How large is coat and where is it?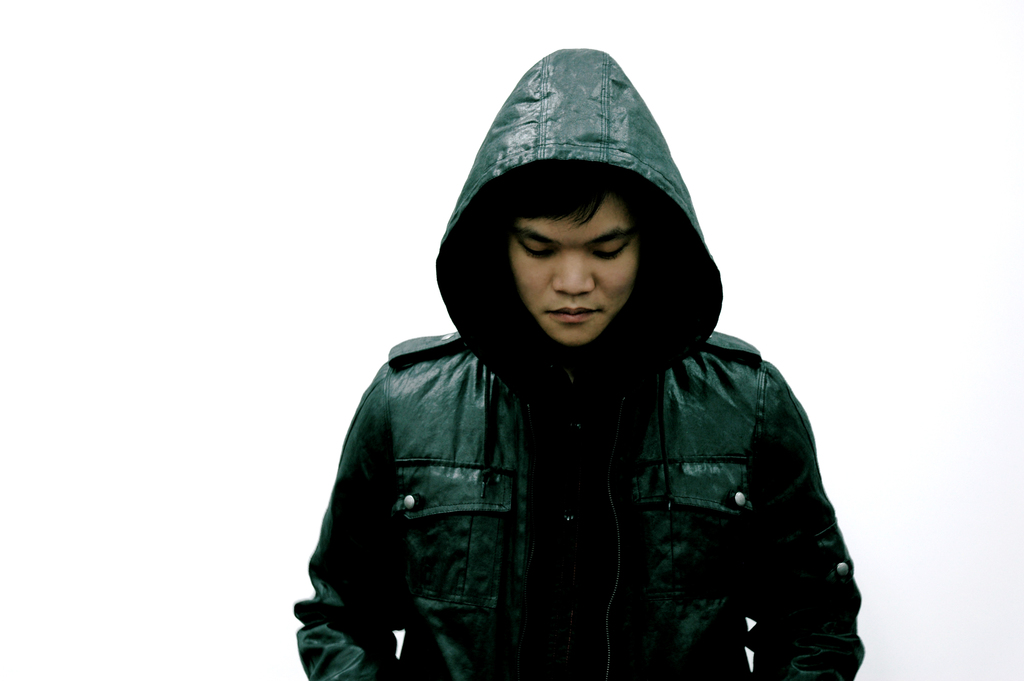
Bounding box: box=[321, 322, 818, 660].
